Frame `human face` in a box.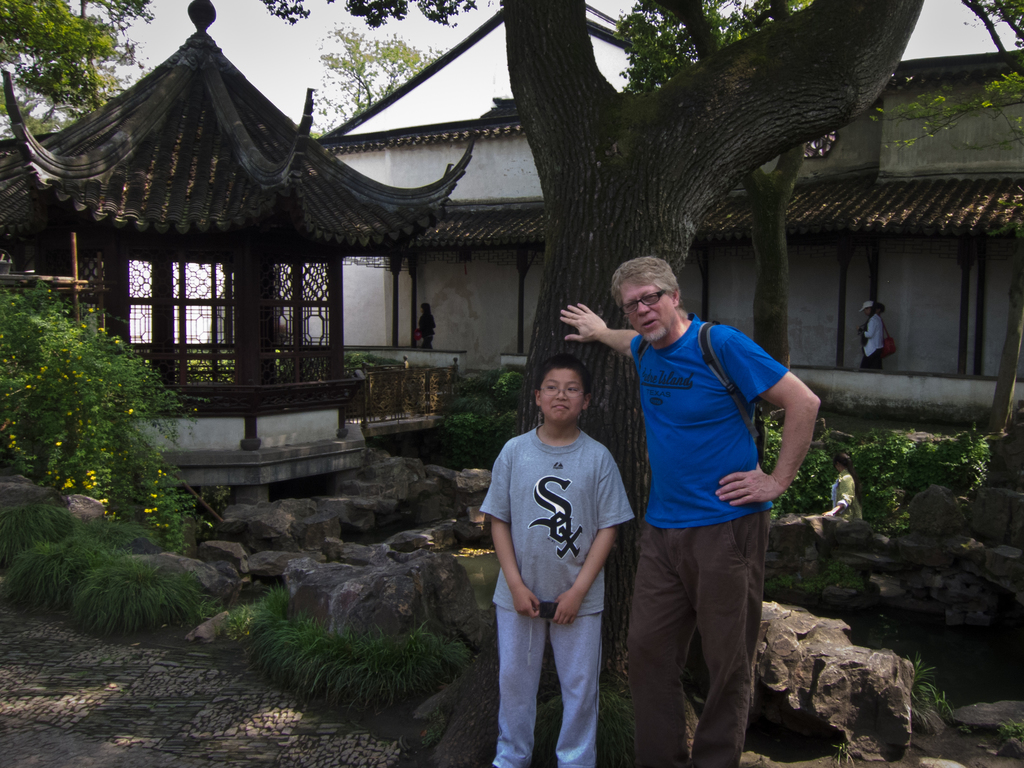
region(621, 281, 673, 341).
